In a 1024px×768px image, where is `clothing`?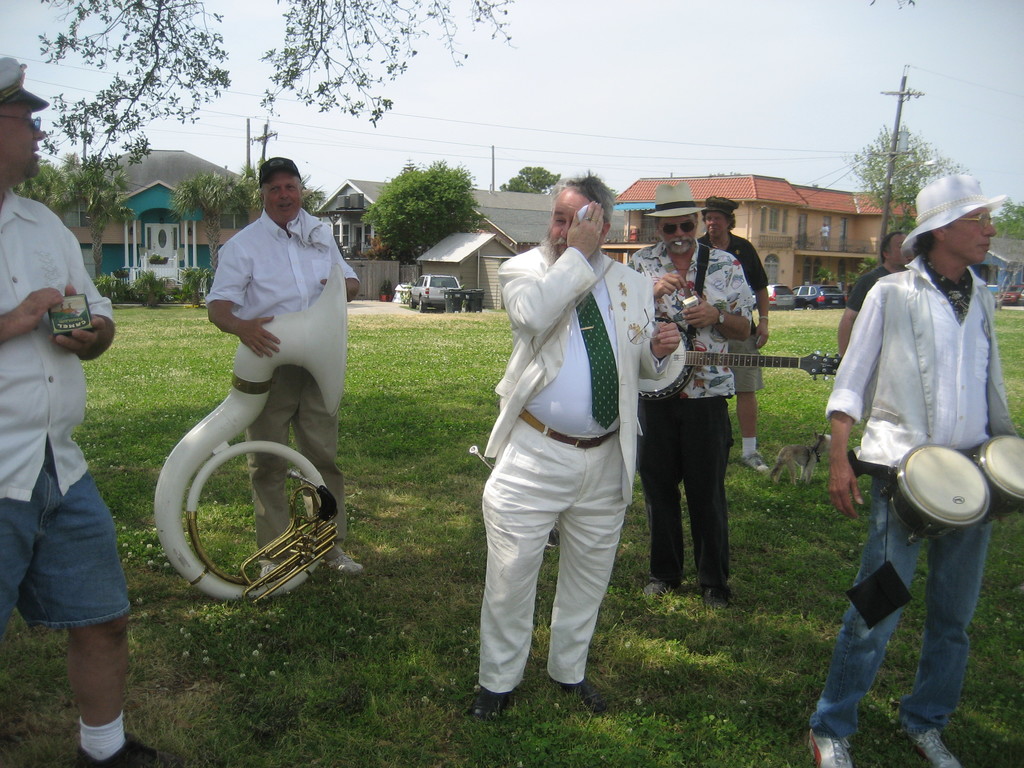
bbox(625, 239, 758, 591).
